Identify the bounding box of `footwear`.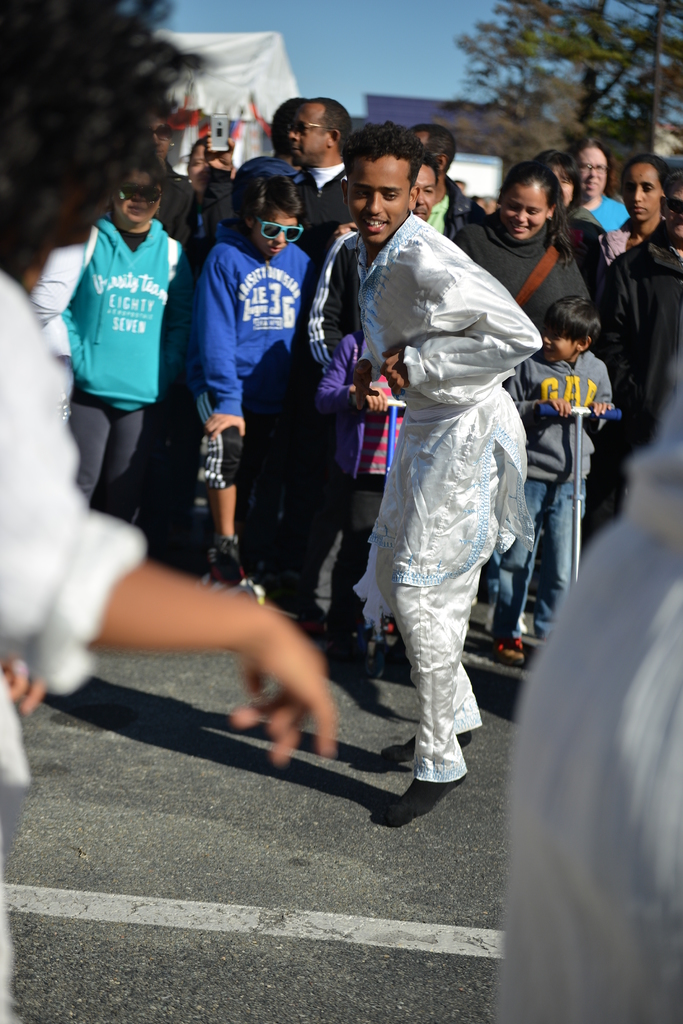
(376,769,456,833).
